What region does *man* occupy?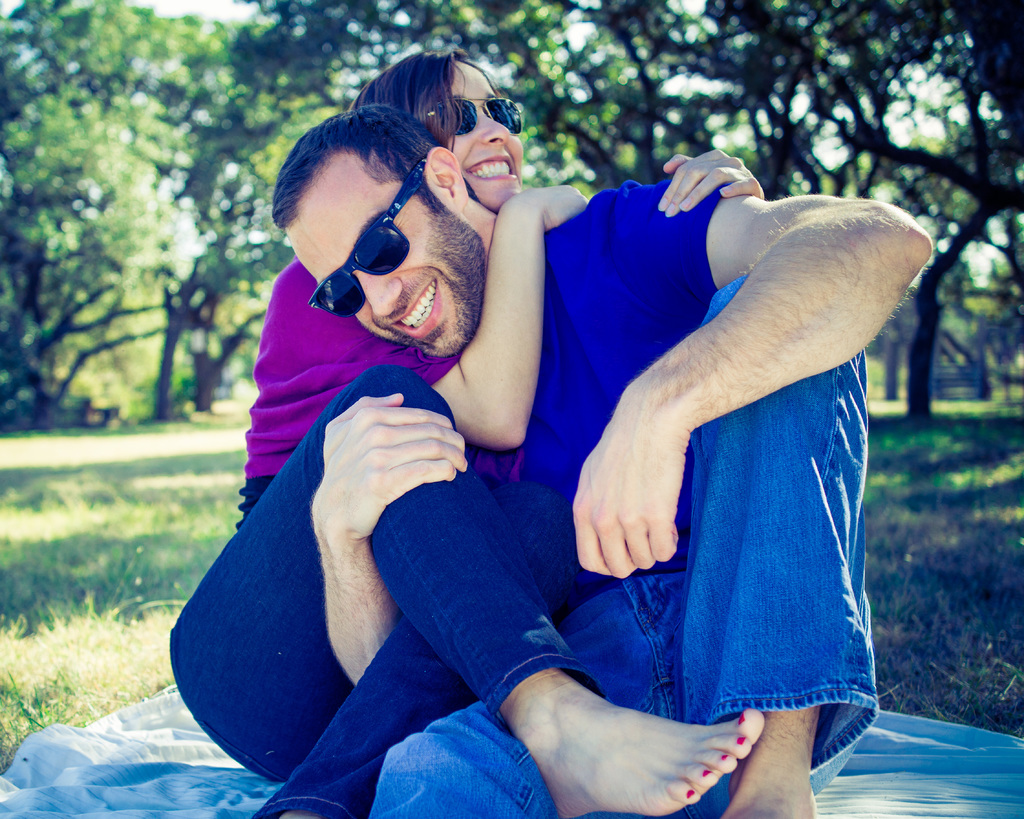
bbox=(274, 109, 935, 818).
